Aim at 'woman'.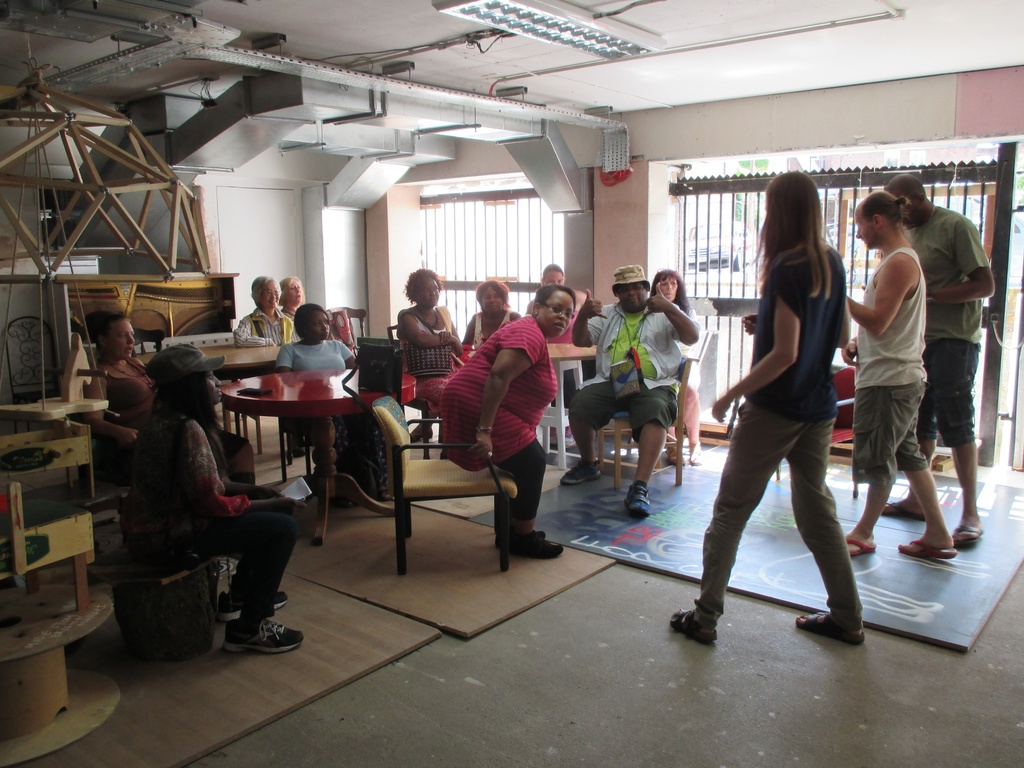
Aimed at region(118, 342, 316, 656).
